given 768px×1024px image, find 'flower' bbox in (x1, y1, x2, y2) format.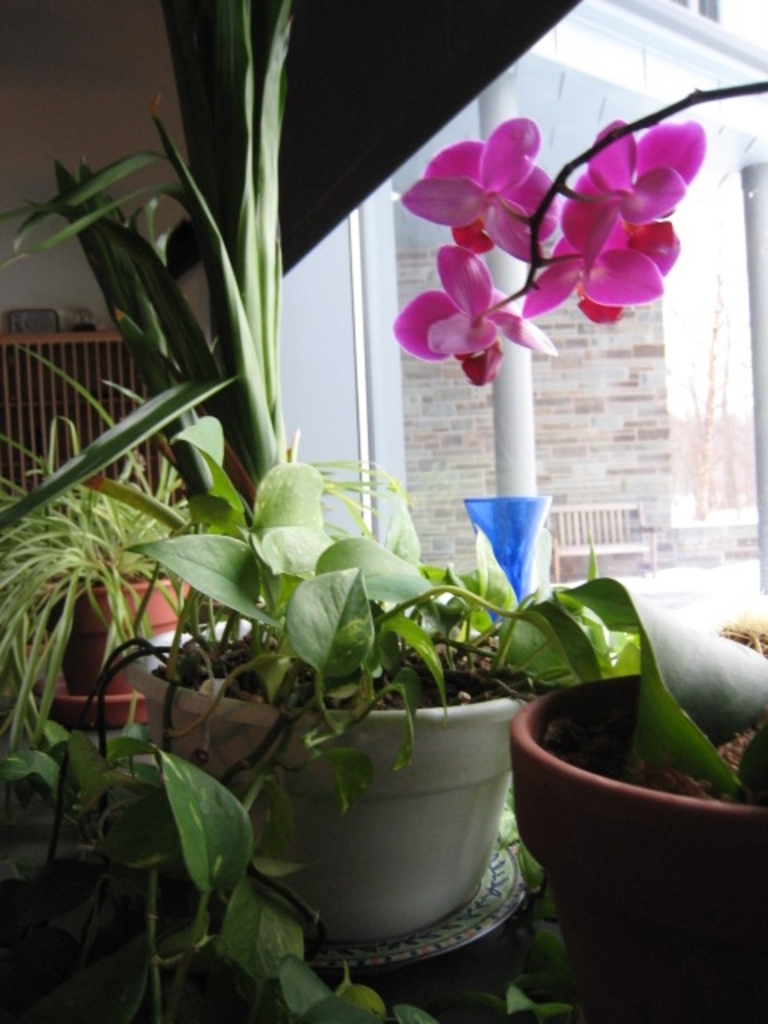
(402, 226, 563, 370).
